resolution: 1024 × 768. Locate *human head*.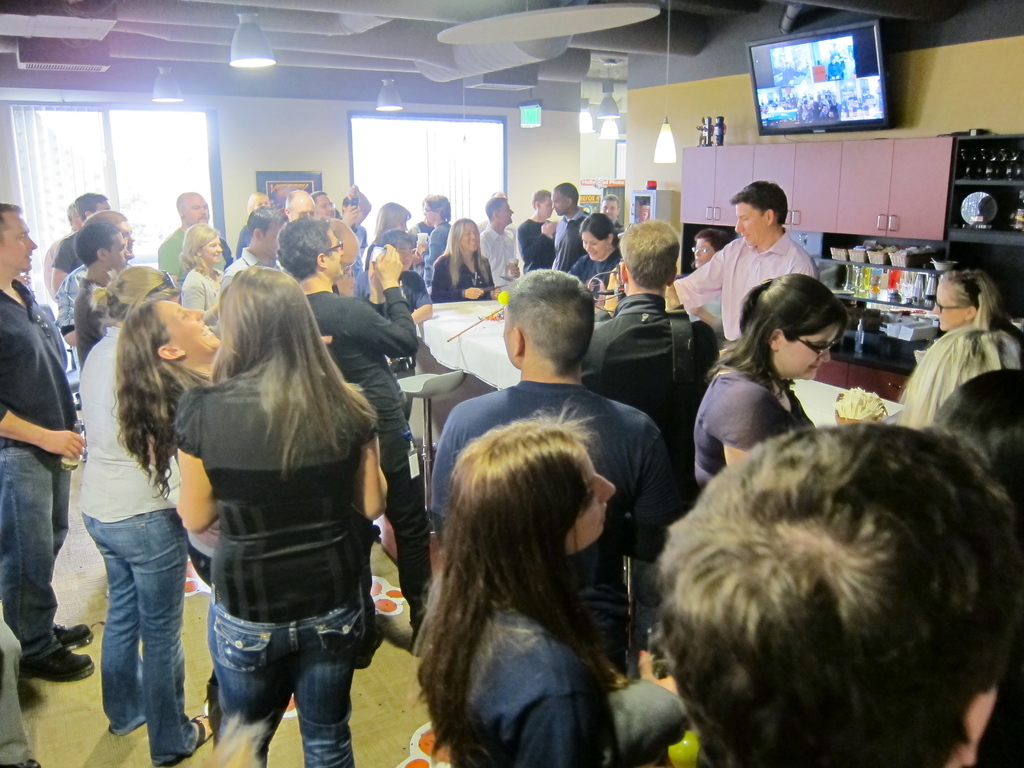
x1=582, y1=216, x2=607, y2=259.
